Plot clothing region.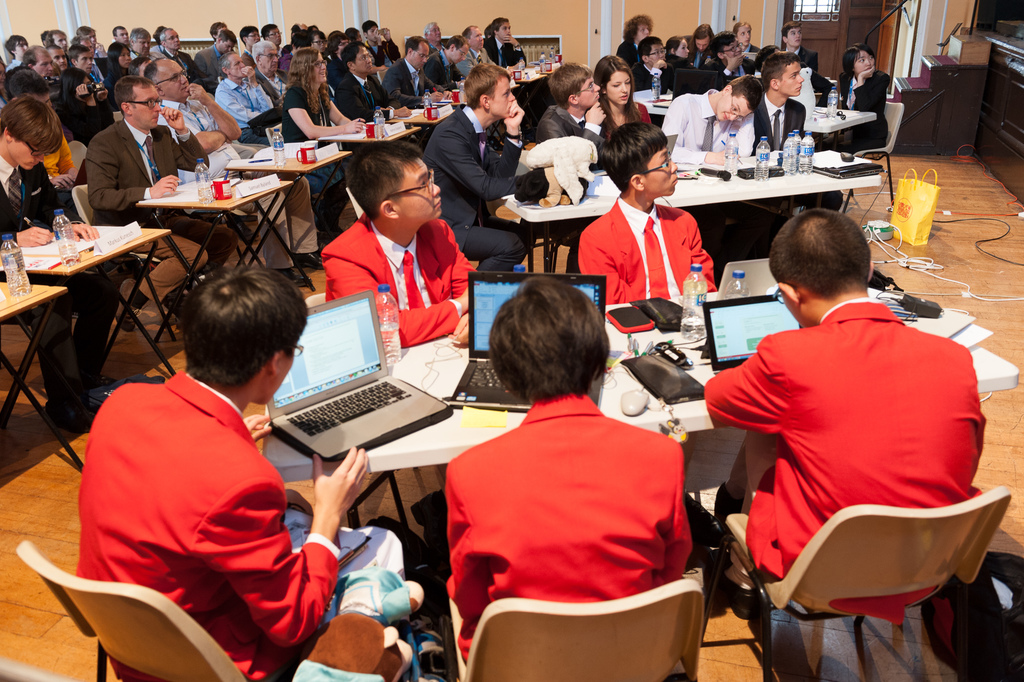
Plotted at 319 215 474 347.
